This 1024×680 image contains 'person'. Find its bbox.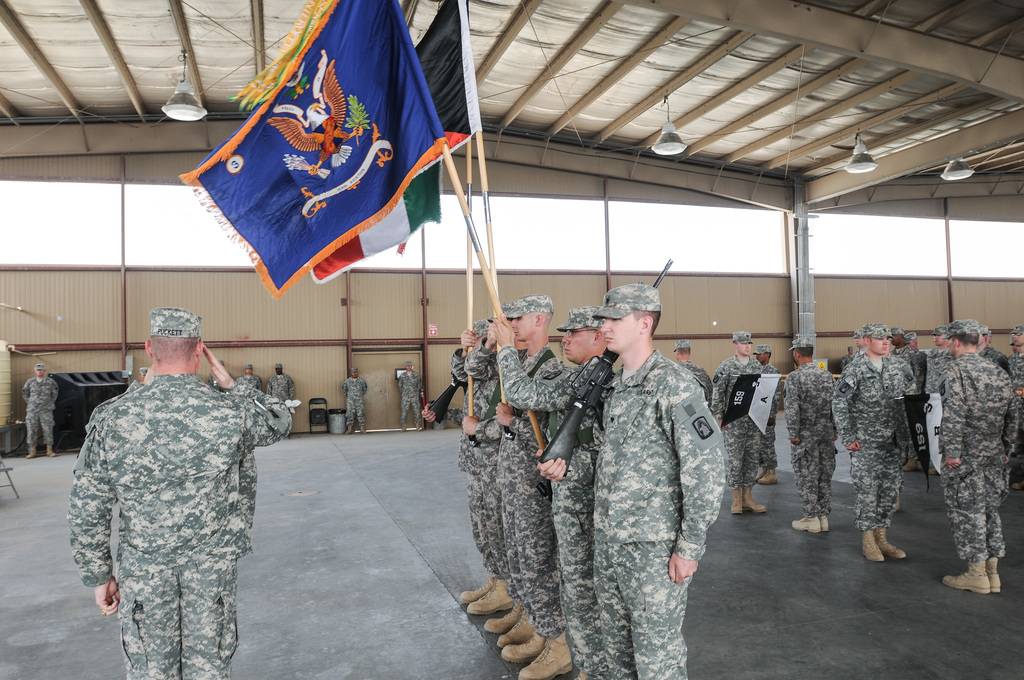
<box>268,355,299,405</box>.
